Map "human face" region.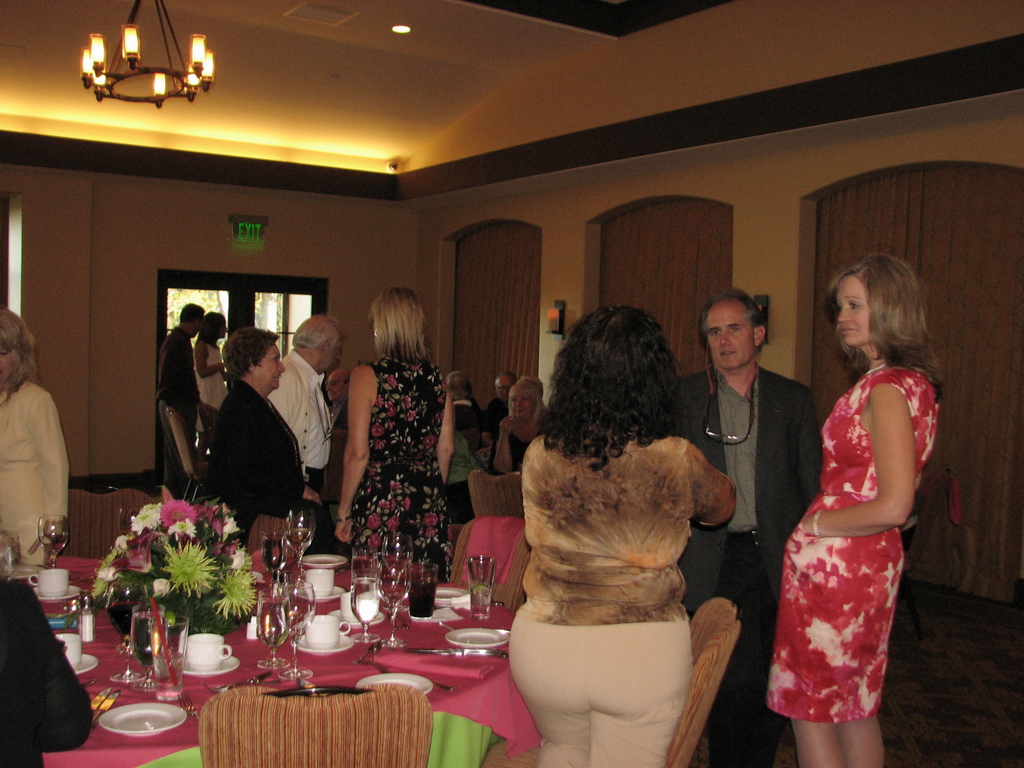
Mapped to 509,393,534,422.
